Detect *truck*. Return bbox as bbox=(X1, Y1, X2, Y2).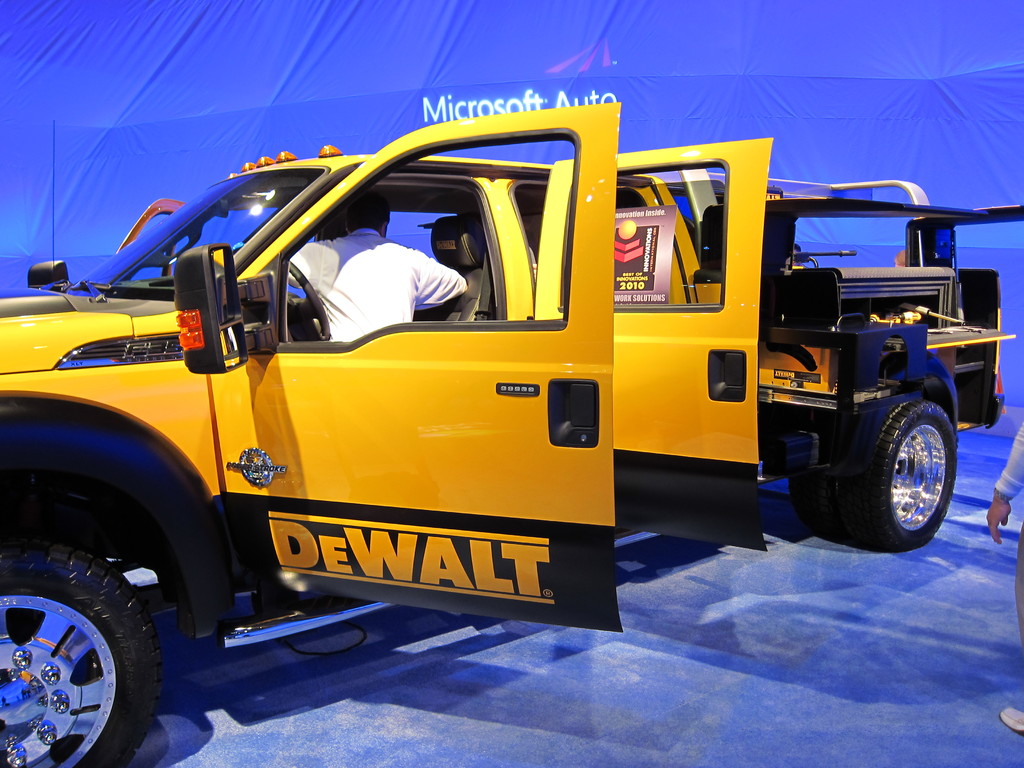
bbox=(0, 113, 984, 706).
